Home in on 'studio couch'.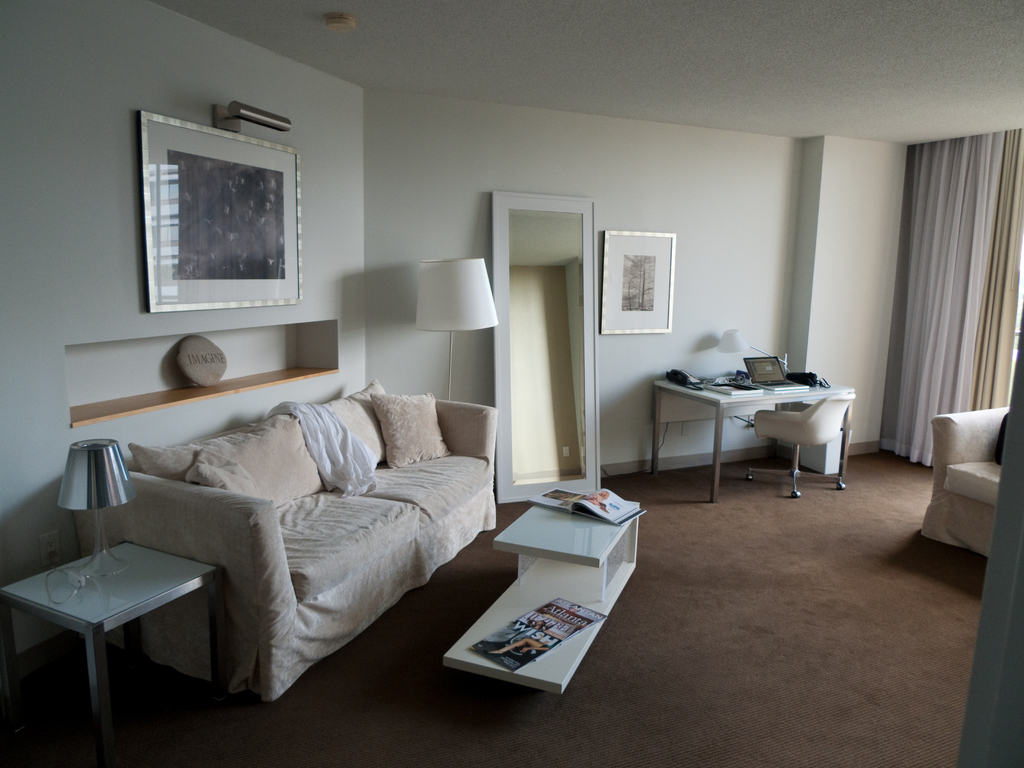
Homed in at <box>79,362,502,717</box>.
